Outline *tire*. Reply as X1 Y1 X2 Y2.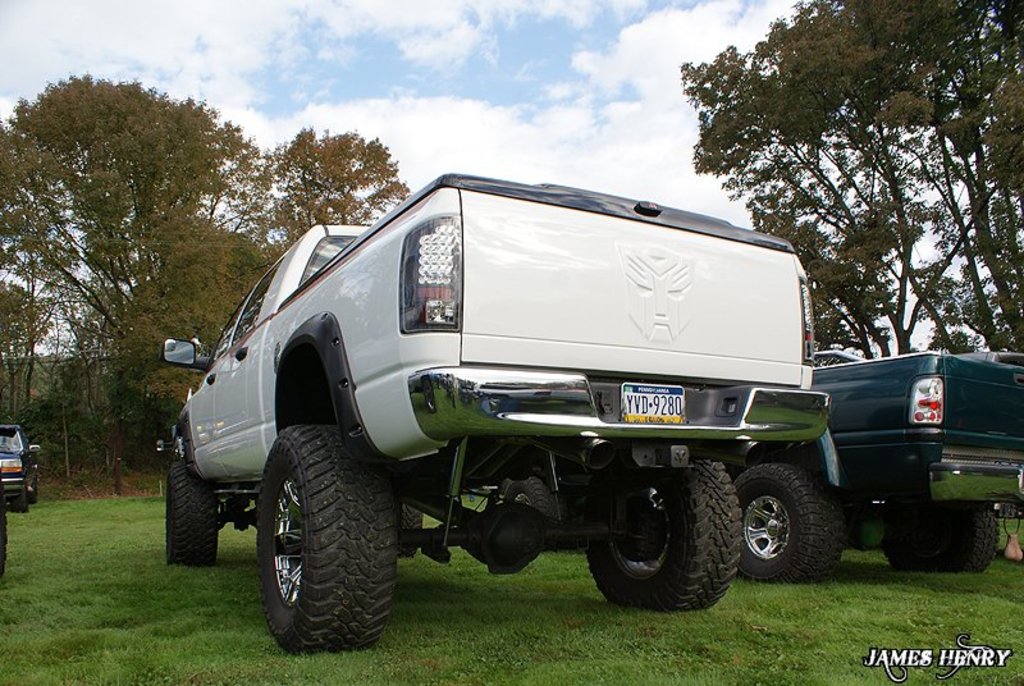
174 461 220 567.
